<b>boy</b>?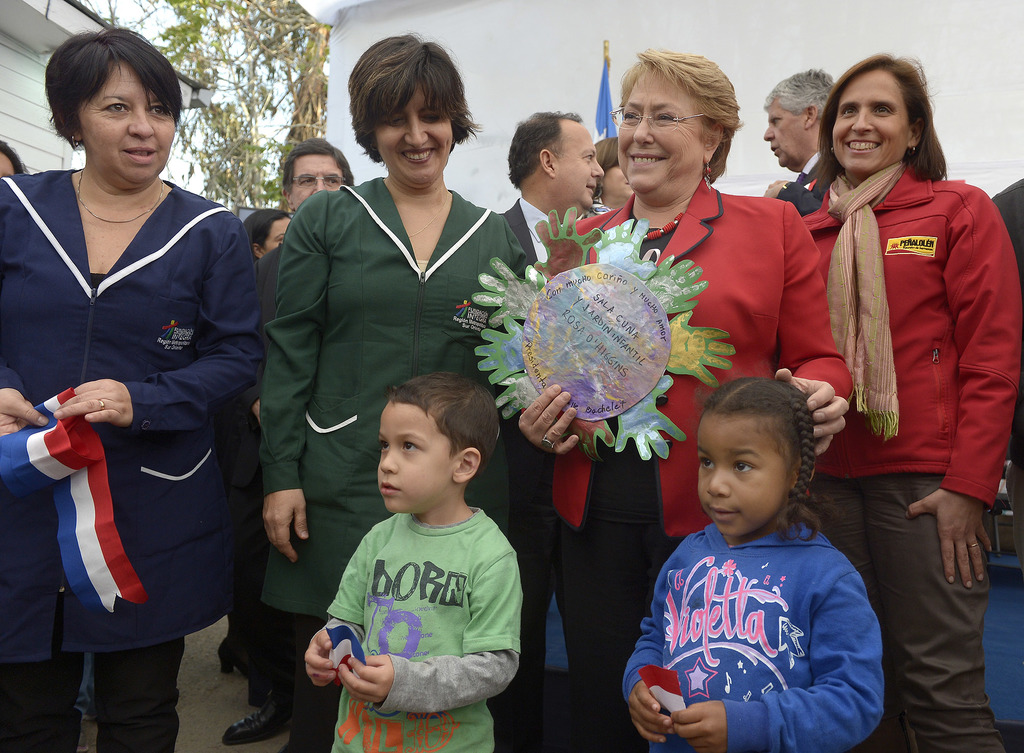
304:374:522:752
